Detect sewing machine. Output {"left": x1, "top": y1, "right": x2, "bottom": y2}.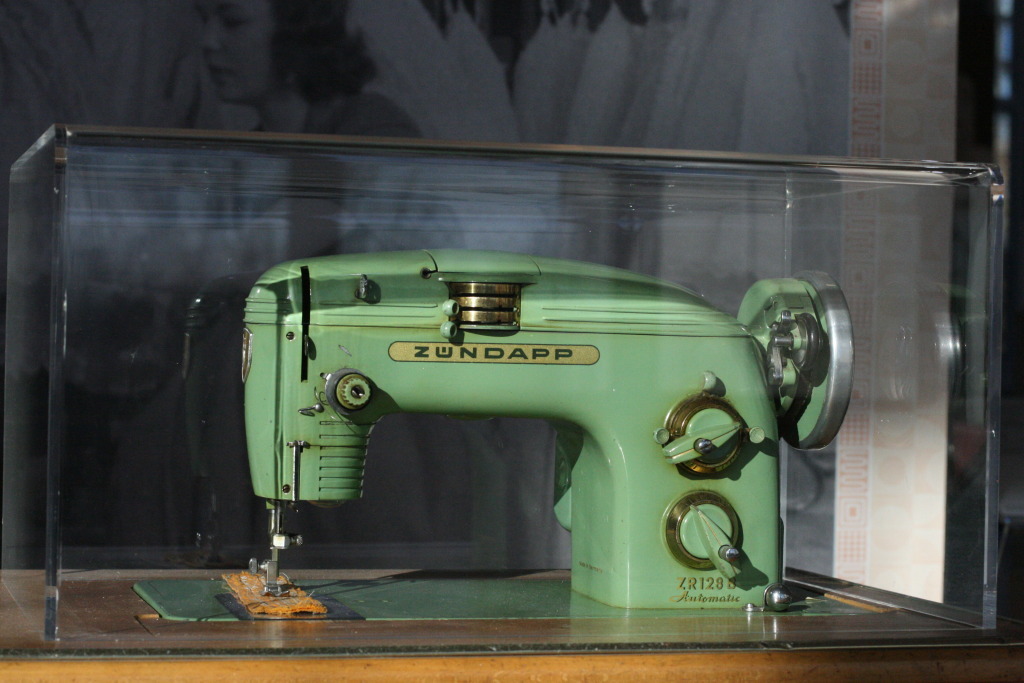
{"left": 134, "top": 243, "right": 854, "bottom": 631}.
